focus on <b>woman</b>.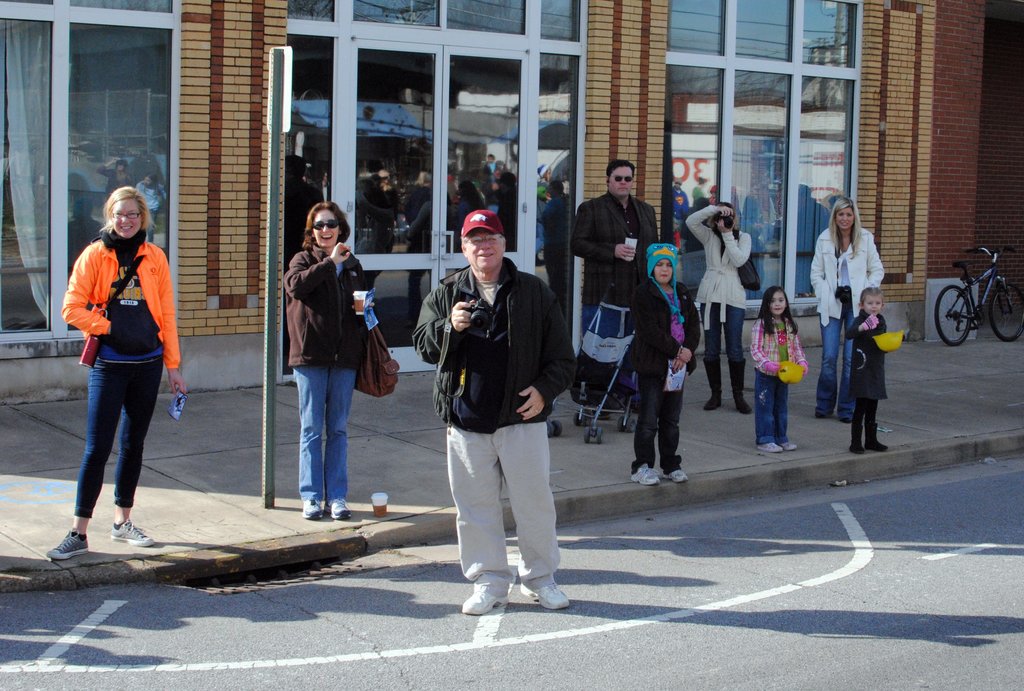
Focused at bbox=[282, 198, 375, 523].
